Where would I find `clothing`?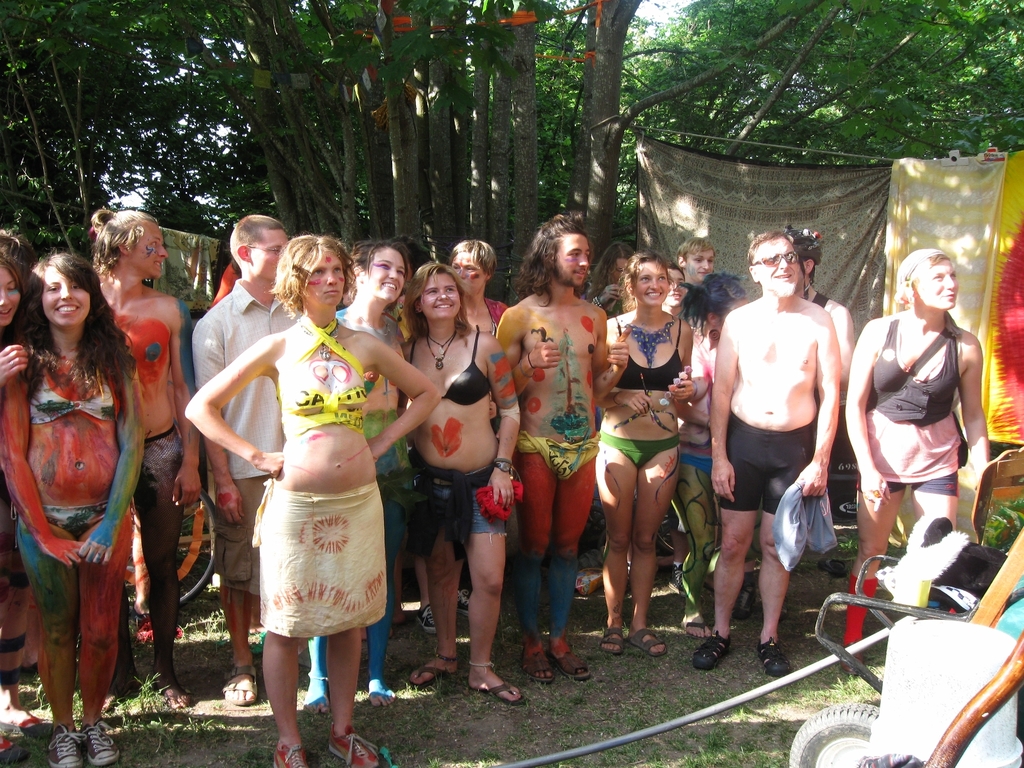
At <region>617, 318, 679, 389</region>.
